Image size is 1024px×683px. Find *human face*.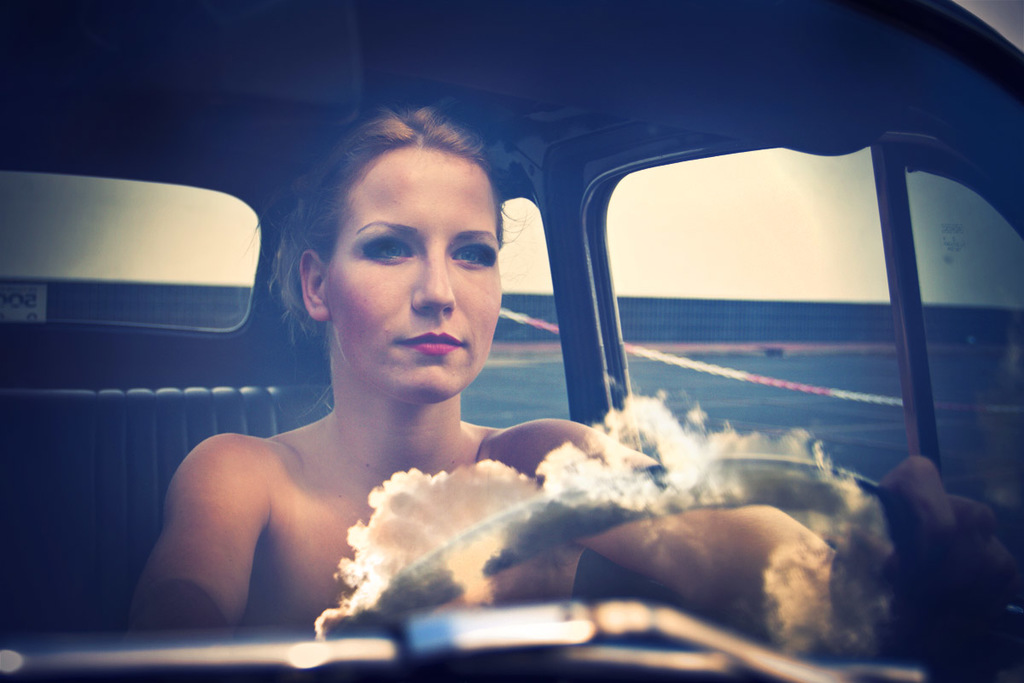
323:147:502:402.
